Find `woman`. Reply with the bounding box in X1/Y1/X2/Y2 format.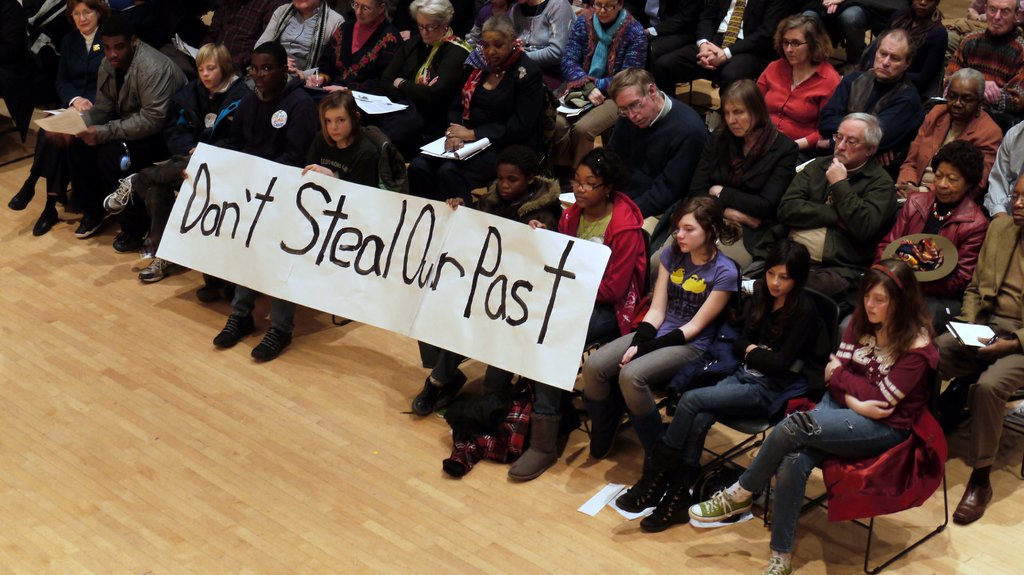
756/17/859/167.
